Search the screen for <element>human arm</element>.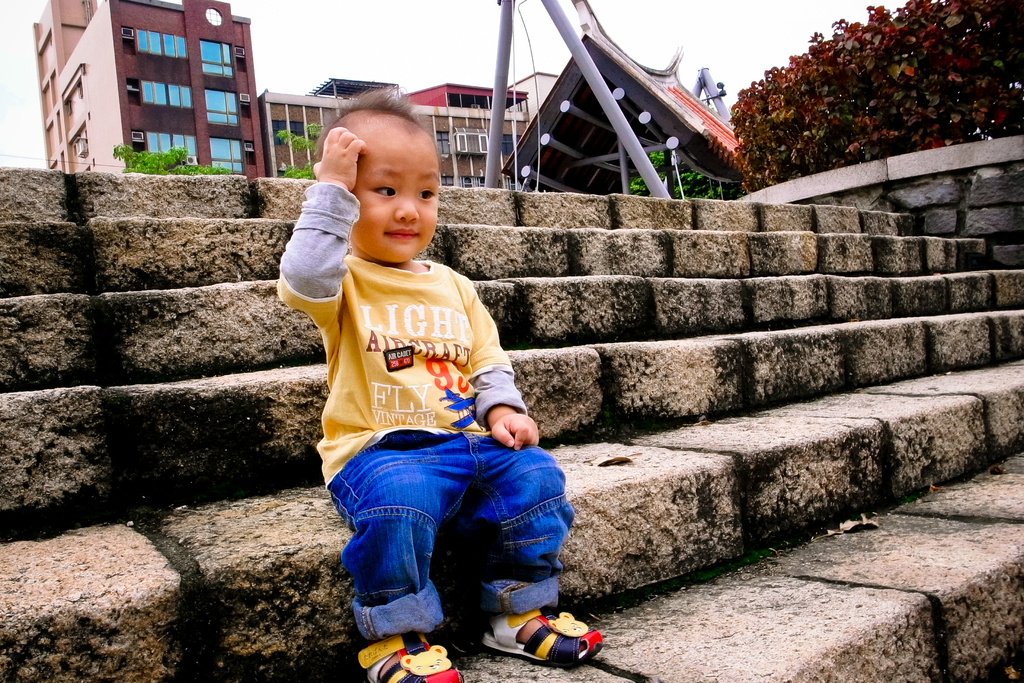
Found at crop(279, 182, 338, 322).
